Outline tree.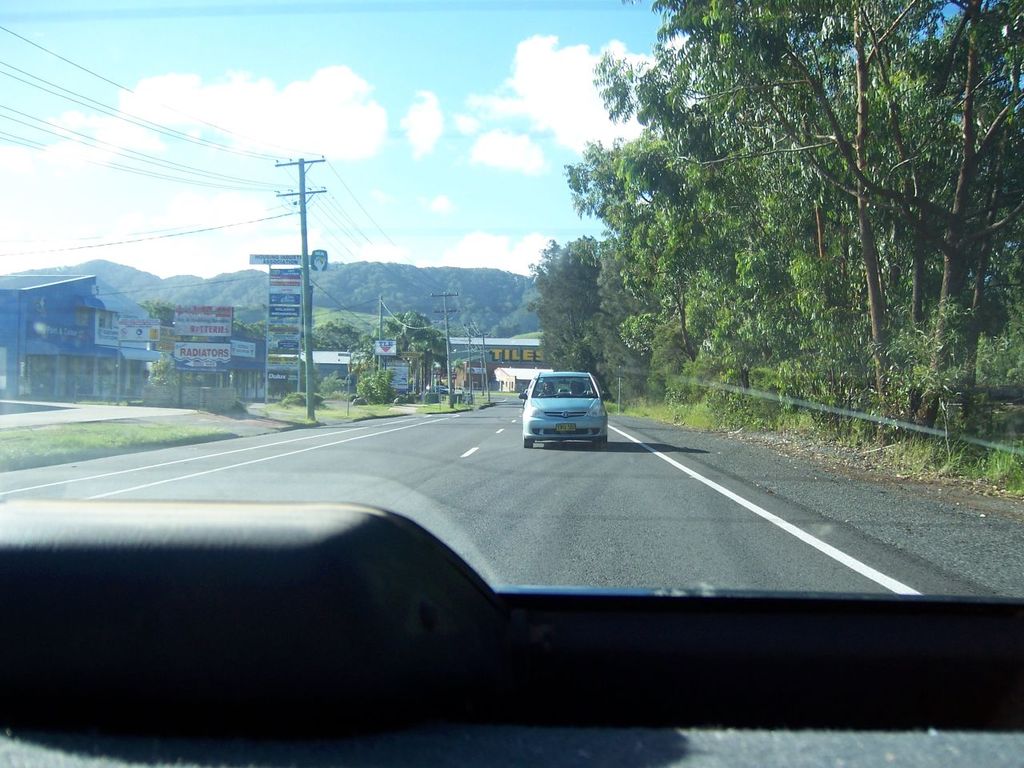
Outline: locate(523, 231, 605, 383).
